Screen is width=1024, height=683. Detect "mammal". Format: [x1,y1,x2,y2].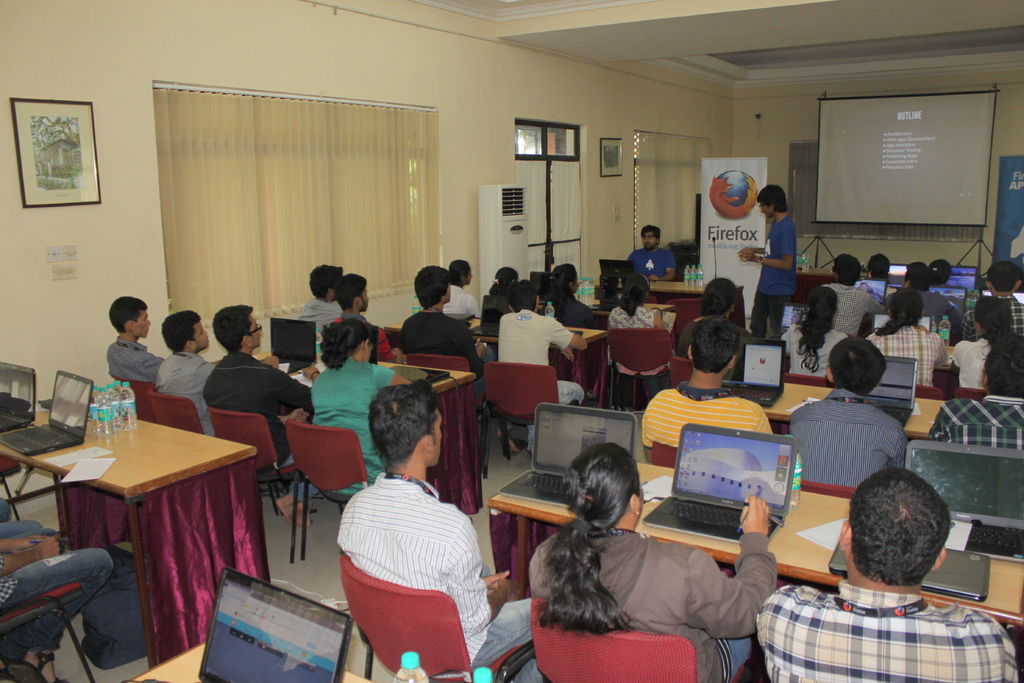
[152,306,285,440].
